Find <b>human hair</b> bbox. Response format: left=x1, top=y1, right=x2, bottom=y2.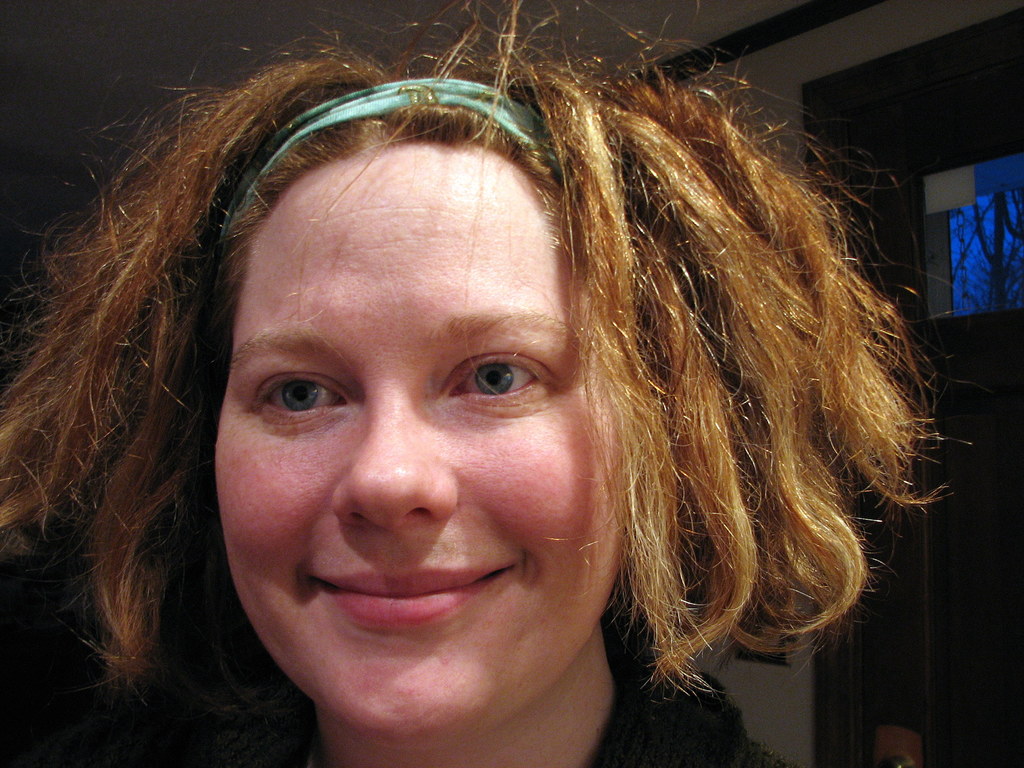
left=8, top=49, right=933, bottom=767.
